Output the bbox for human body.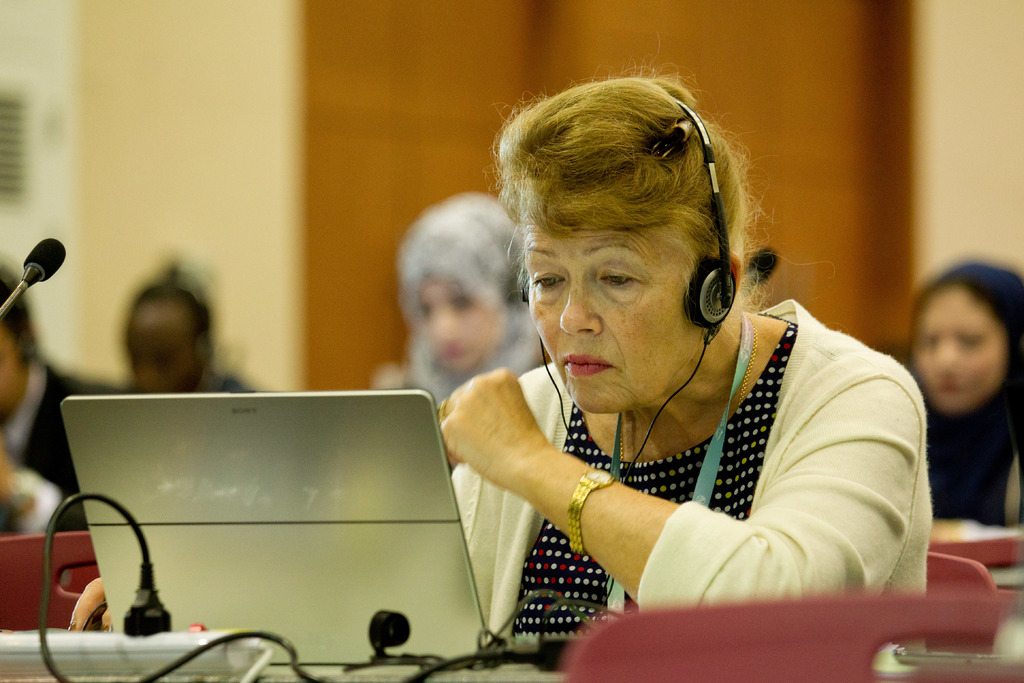
locate(399, 192, 552, 466).
